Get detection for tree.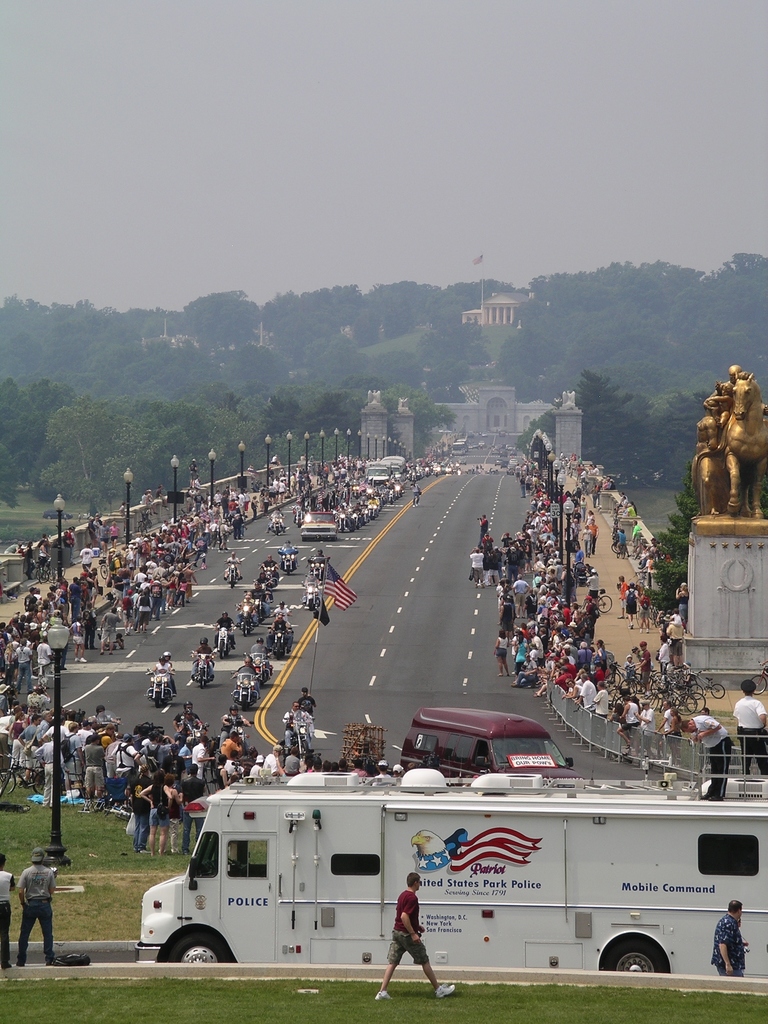
Detection: locate(0, 383, 120, 505).
